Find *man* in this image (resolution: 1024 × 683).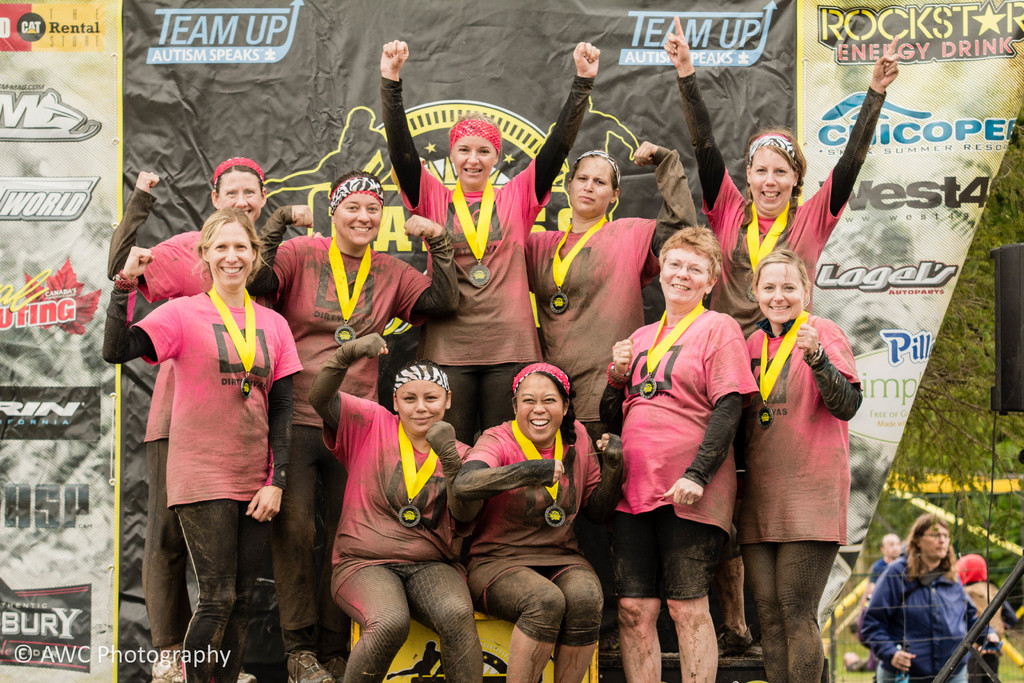
(861, 533, 904, 591).
